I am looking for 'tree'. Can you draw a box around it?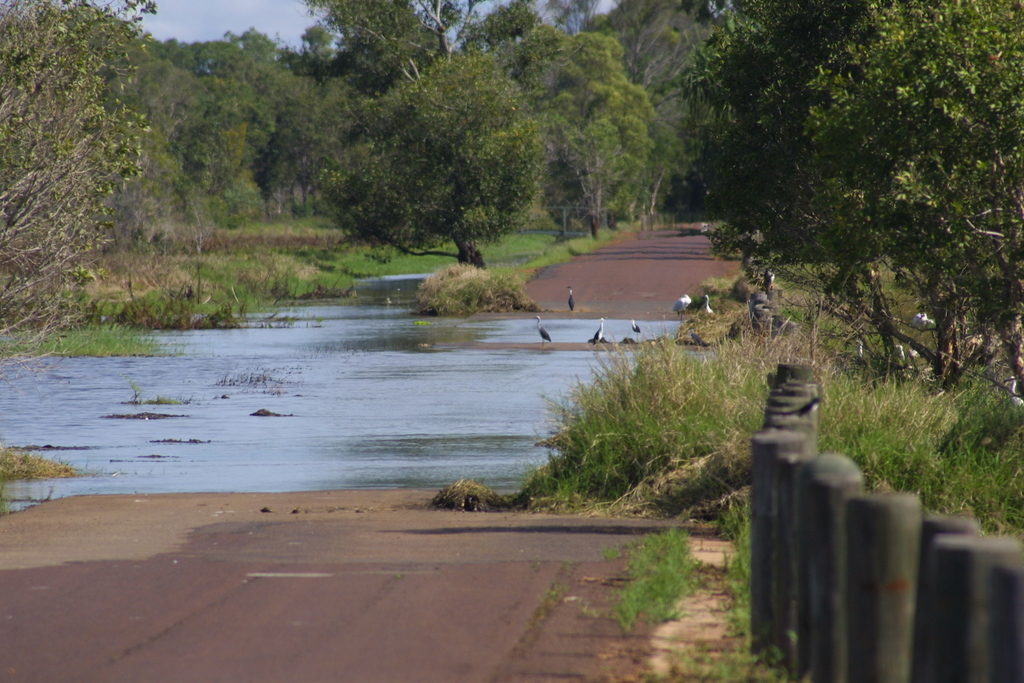
Sure, the bounding box is [156, 29, 285, 78].
